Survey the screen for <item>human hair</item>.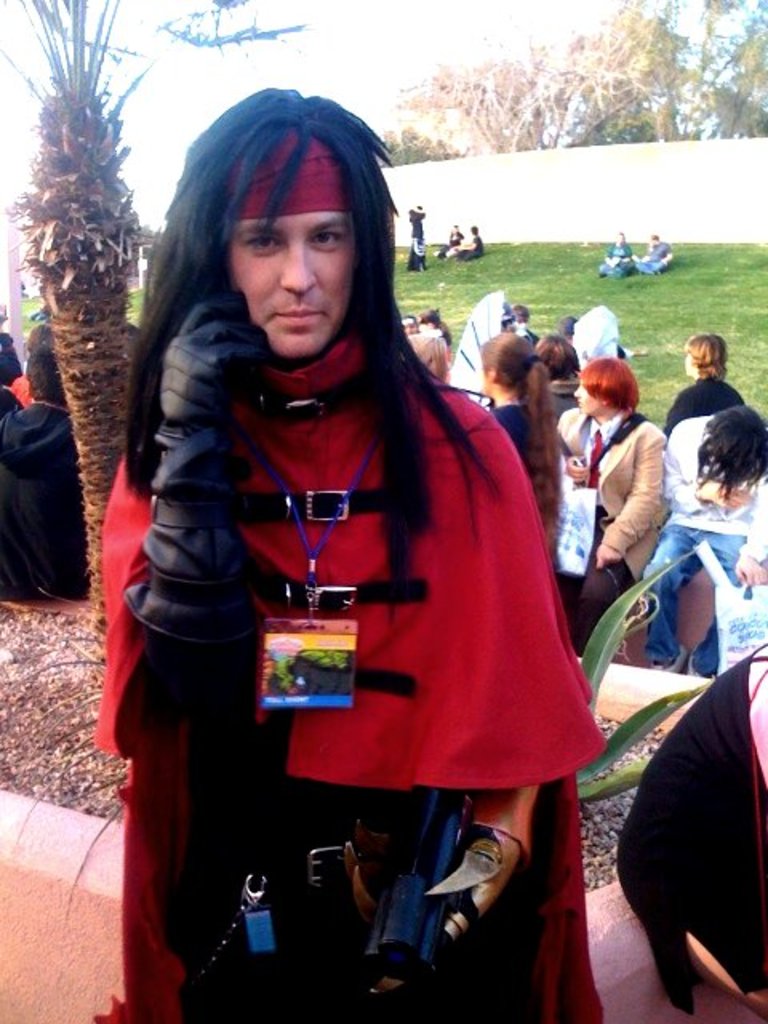
Survey found: <region>24, 318, 59, 350</region>.
